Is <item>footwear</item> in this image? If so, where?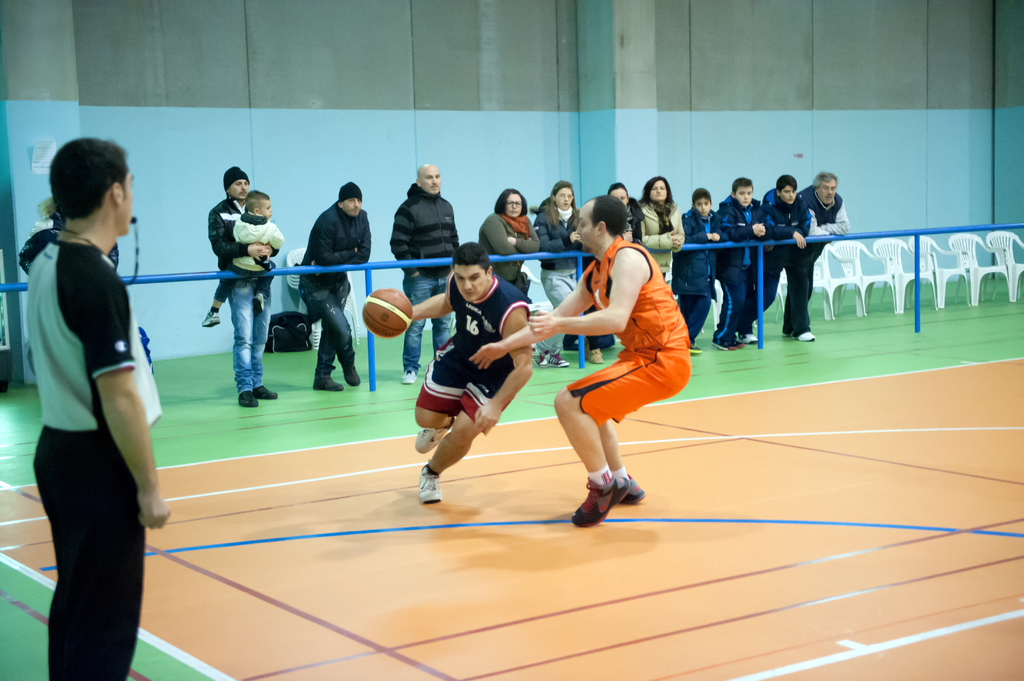
Yes, at (251, 291, 267, 315).
